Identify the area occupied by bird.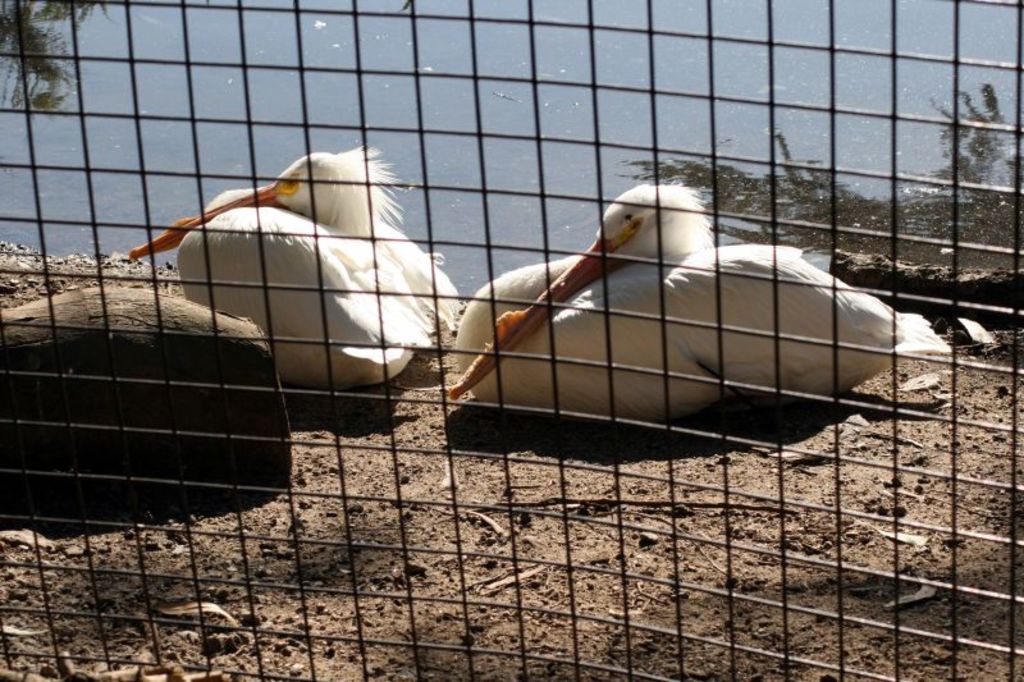
Area: (left=453, top=177, right=957, bottom=425).
